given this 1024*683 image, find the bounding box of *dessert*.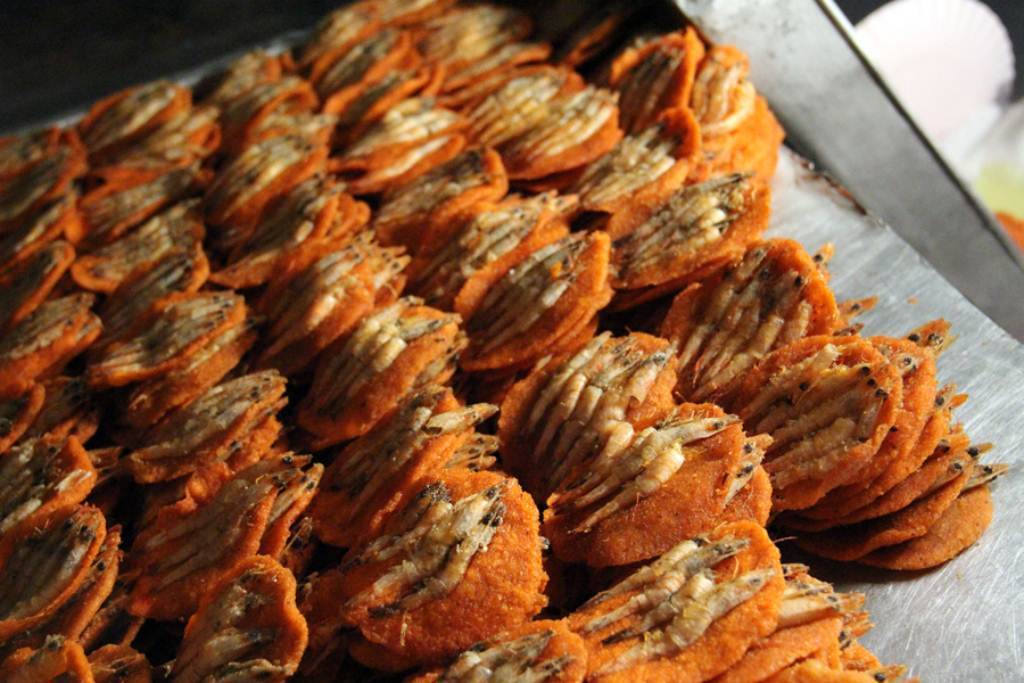
(443, 627, 592, 682).
